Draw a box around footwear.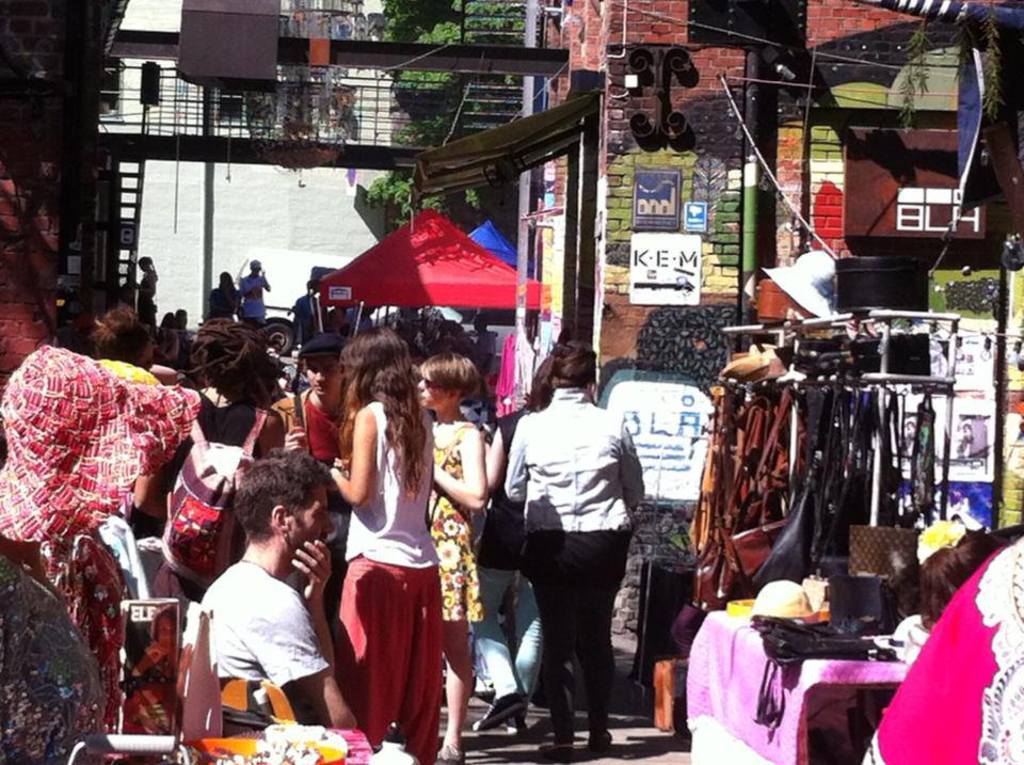
pyautogui.locateOnScreen(475, 686, 529, 731).
